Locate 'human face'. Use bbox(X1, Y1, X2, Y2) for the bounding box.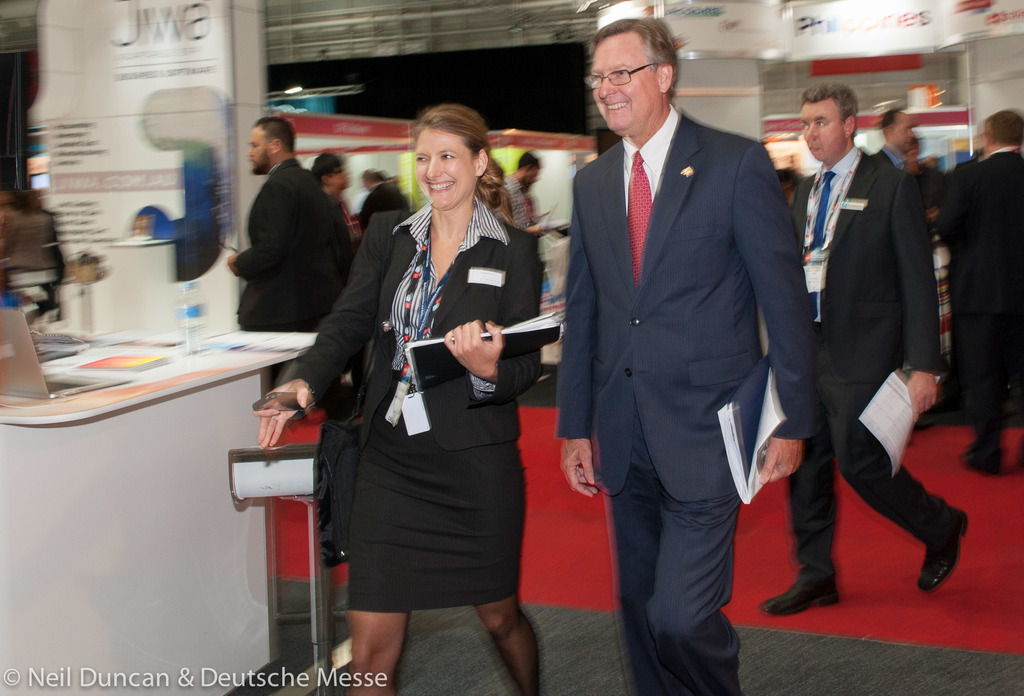
bbox(591, 42, 659, 135).
